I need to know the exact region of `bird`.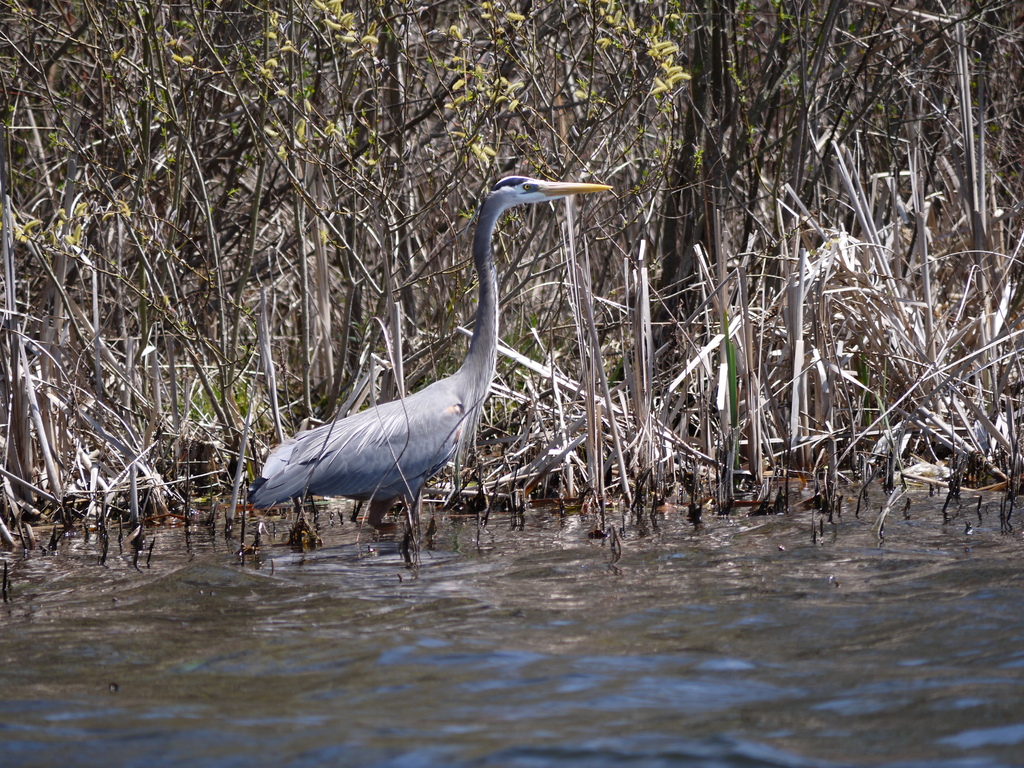
Region: (244, 170, 608, 565).
